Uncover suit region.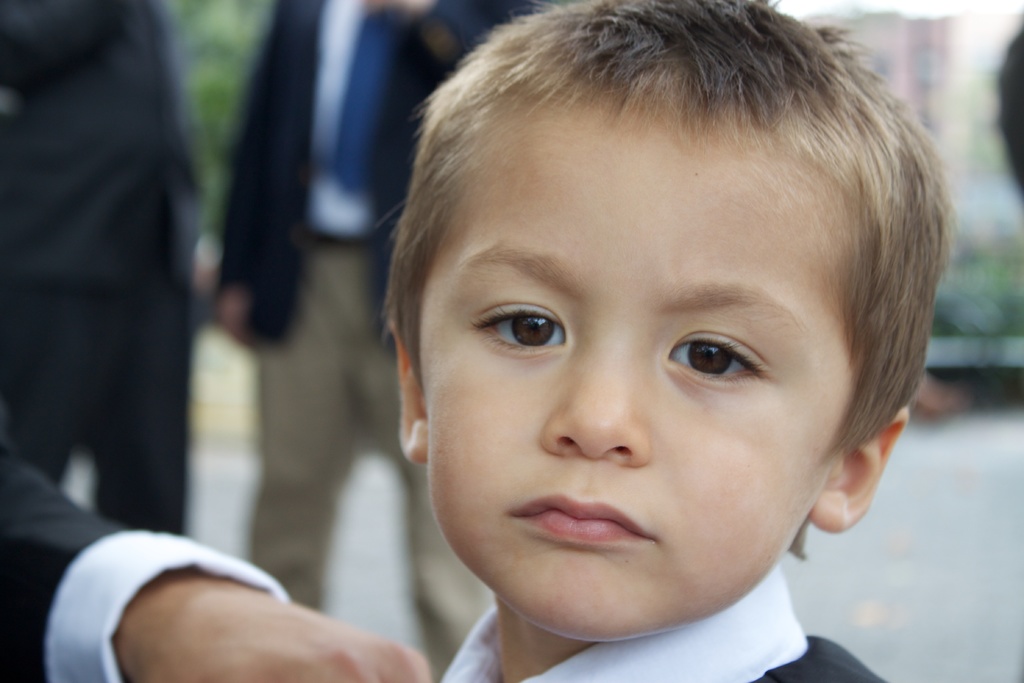
Uncovered: crop(203, 0, 532, 345).
